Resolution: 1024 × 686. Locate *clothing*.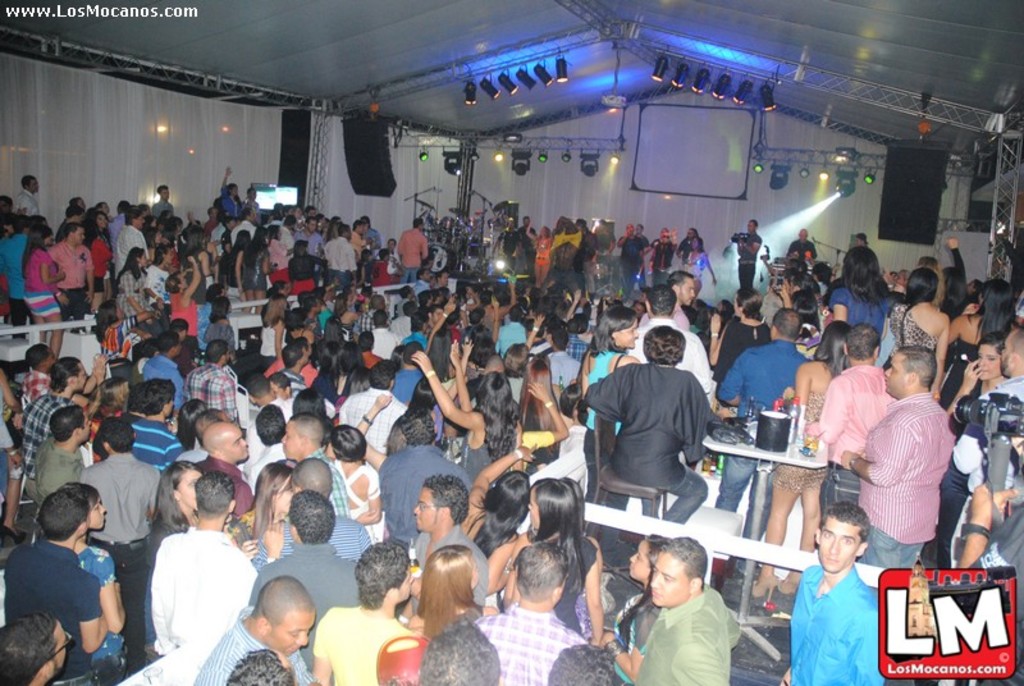
(left=23, top=439, right=91, bottom=502).
